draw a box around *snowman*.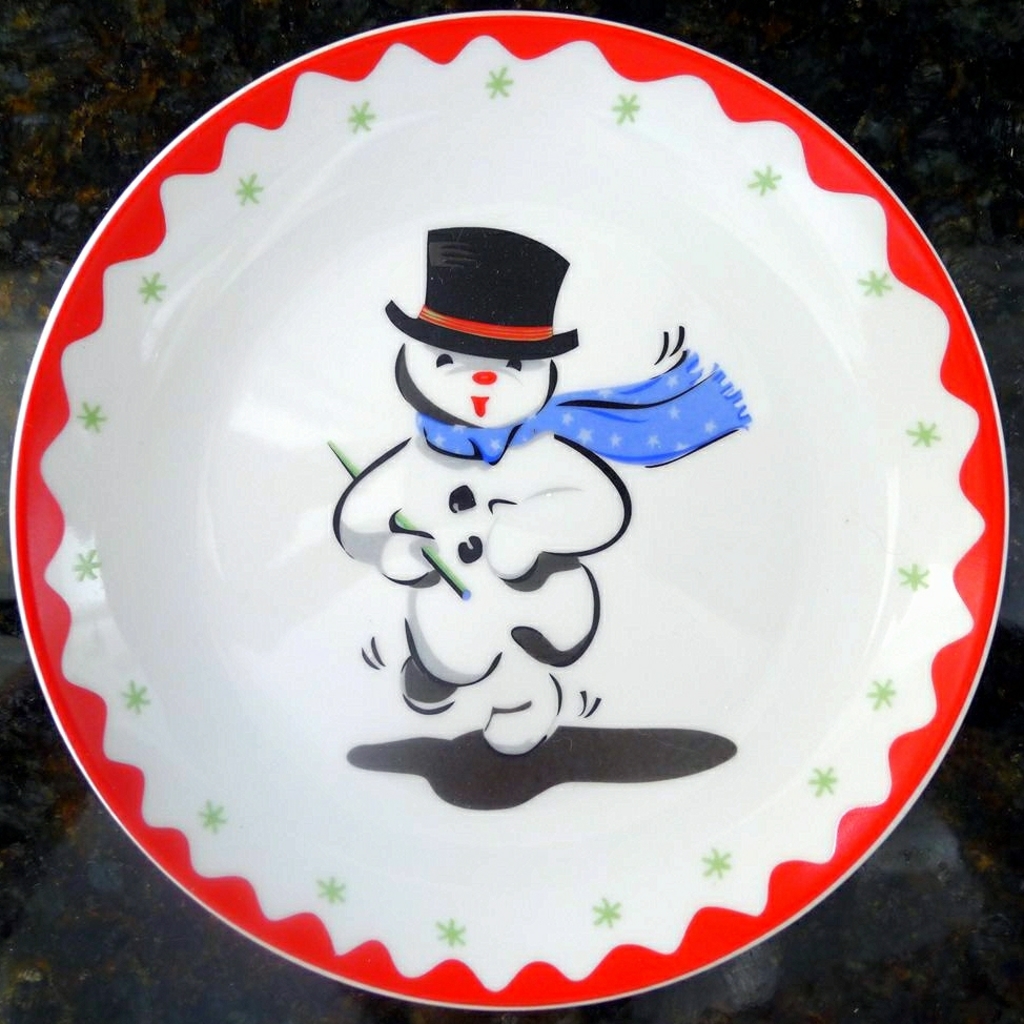
Rect(332, 223, 750, 758).
